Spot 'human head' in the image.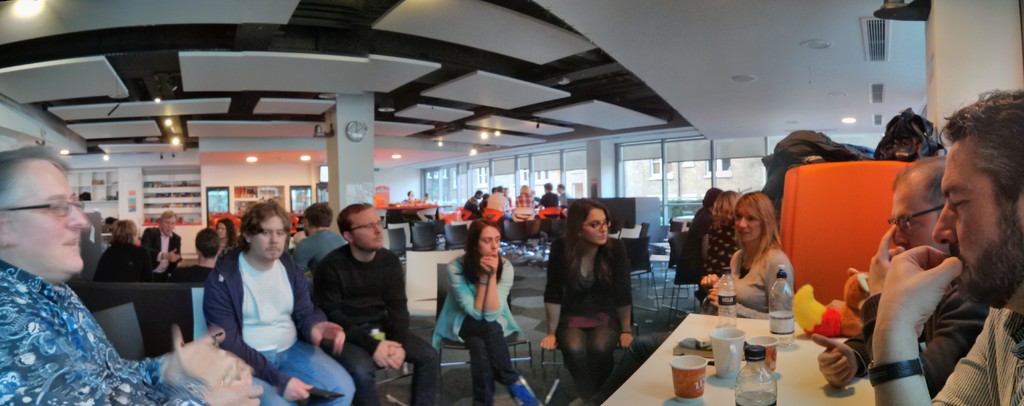
'human head' found at bbox=(333, 201, 385, 253).
